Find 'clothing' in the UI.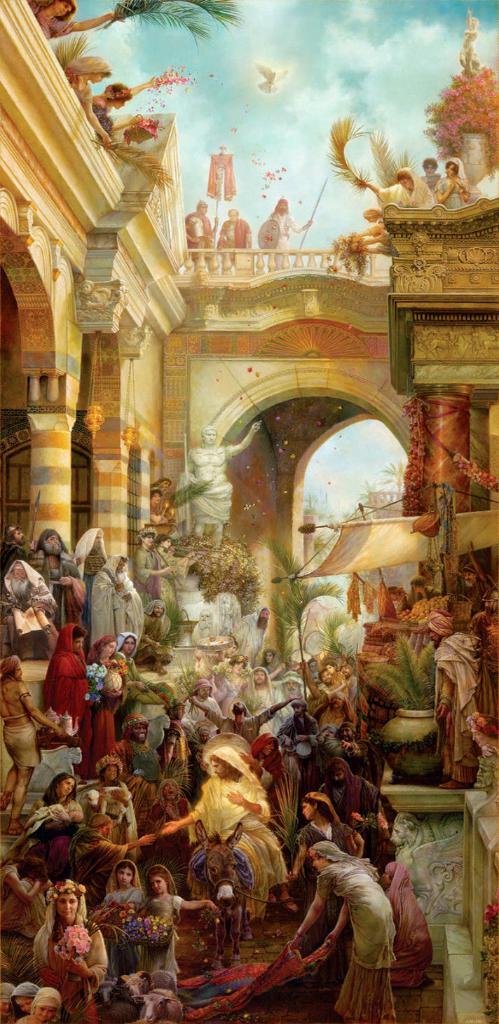
UI element at <region>144, 780, 184, 863</region>.
